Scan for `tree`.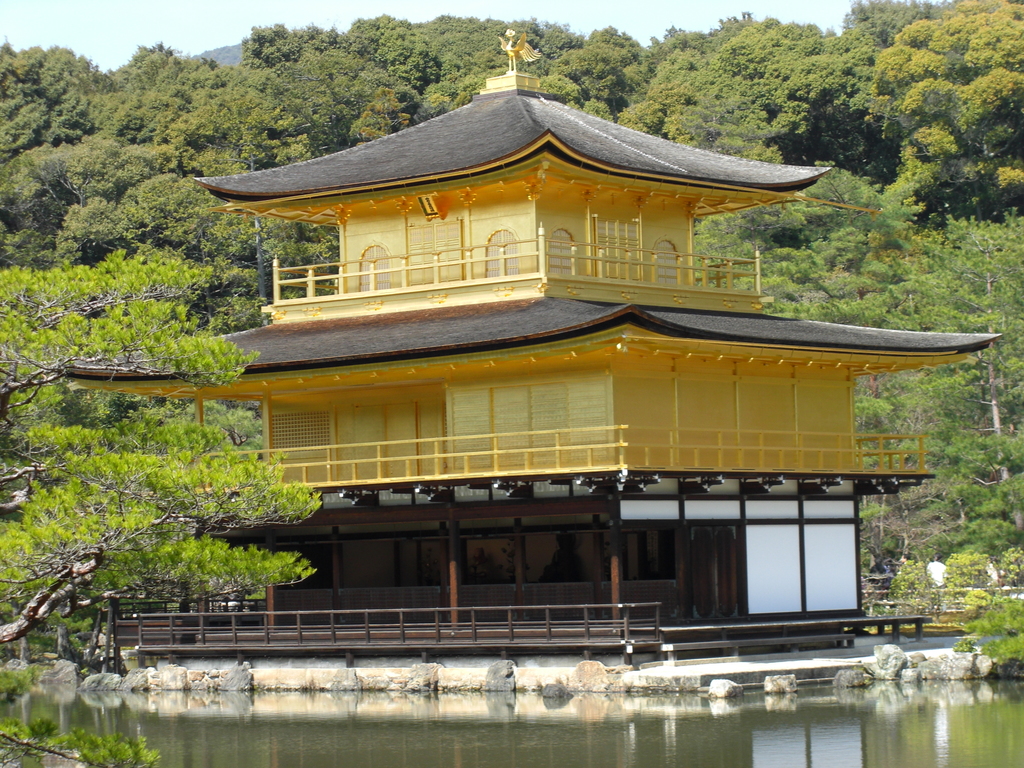
Scan result: [891, 205, 1023, 538].
